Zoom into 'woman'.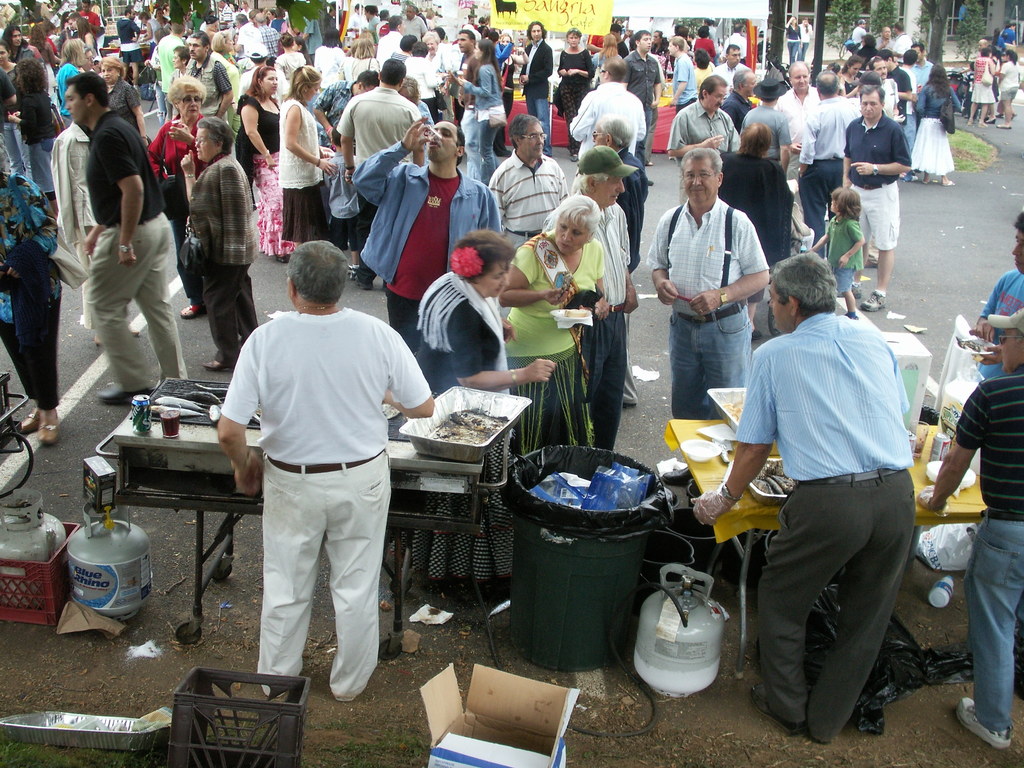
Zoom target: [140, 15, 161, 53].
